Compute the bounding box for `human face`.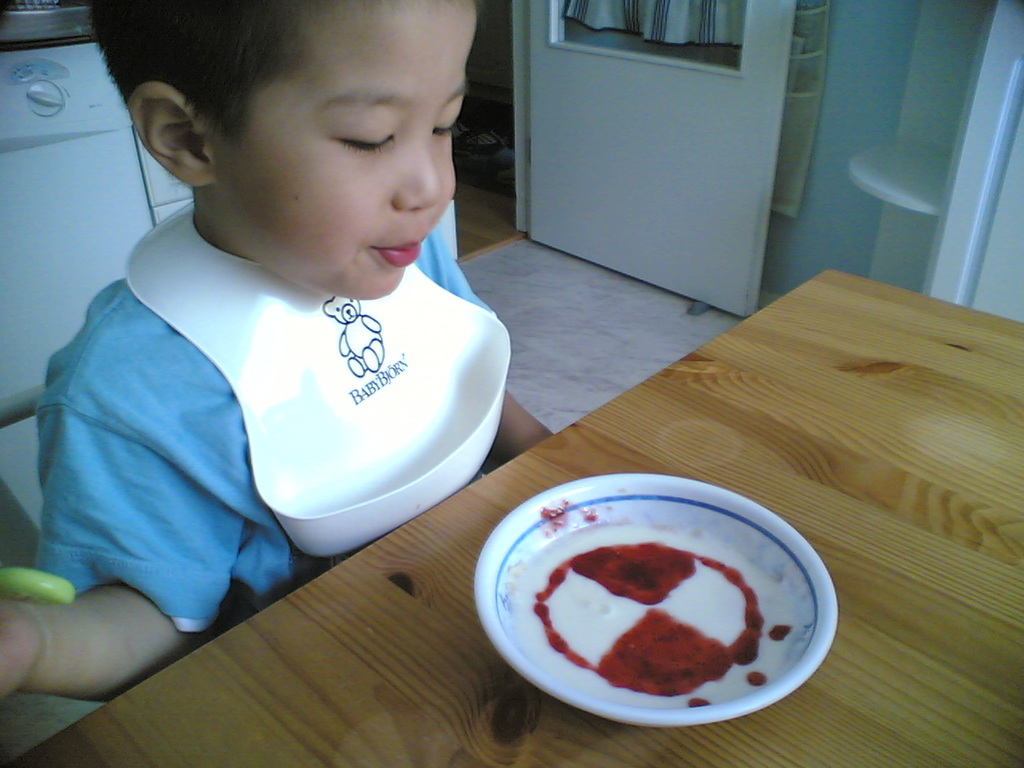
<region>230, 0, 477, 299</region>.
